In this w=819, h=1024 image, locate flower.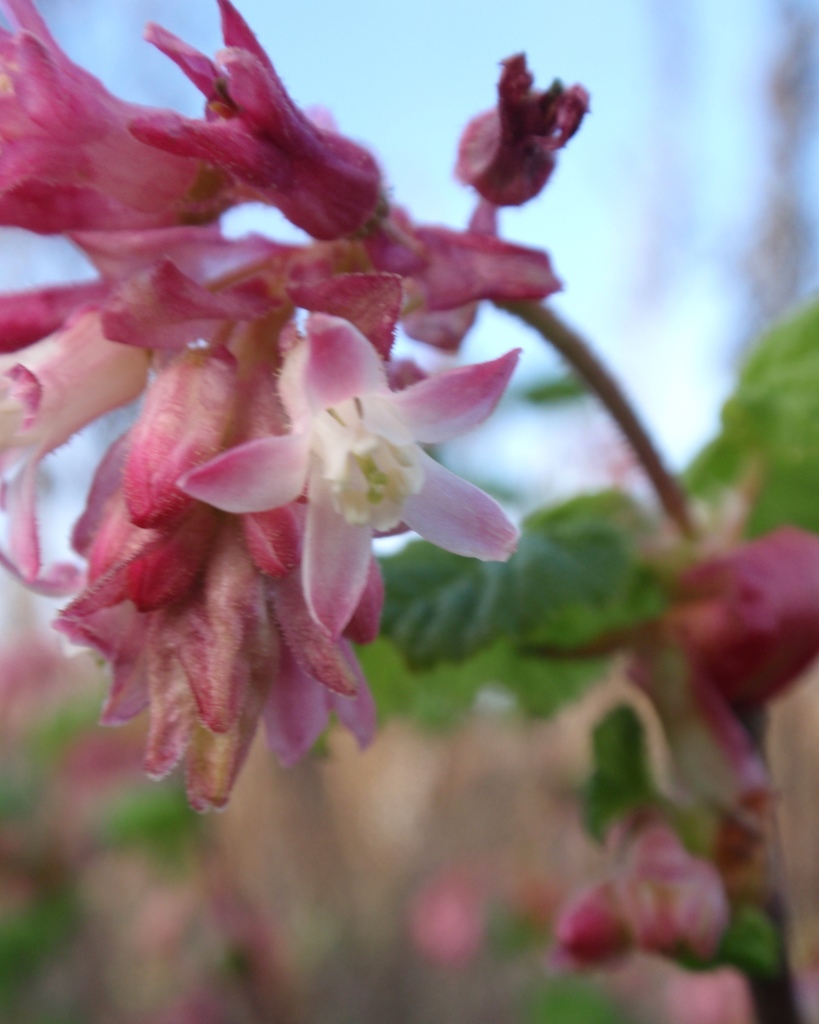
Bounding box: box=[674, 526, 818, 743].
